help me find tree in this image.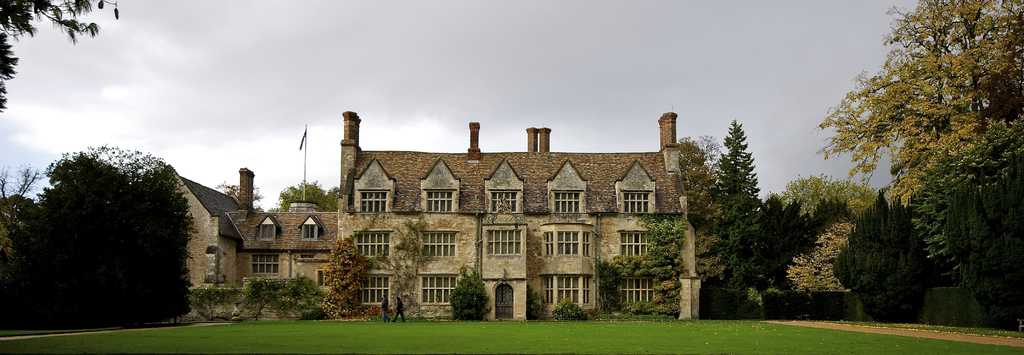
Found it: 836/189/934/315.
